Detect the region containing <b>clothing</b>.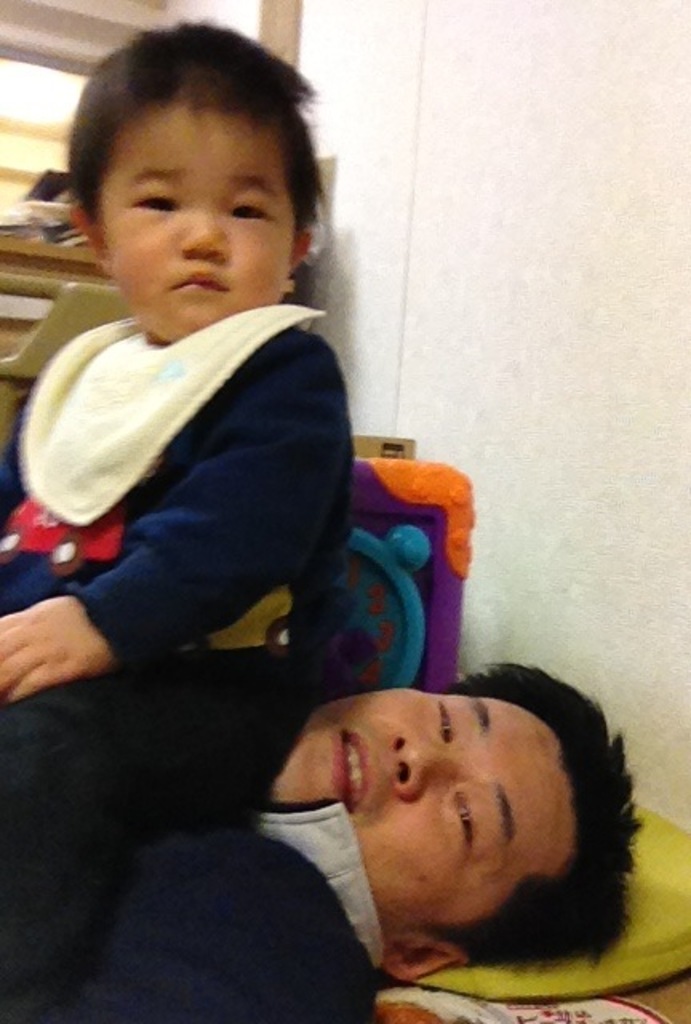
detection(0, 630, 369, 1021).
